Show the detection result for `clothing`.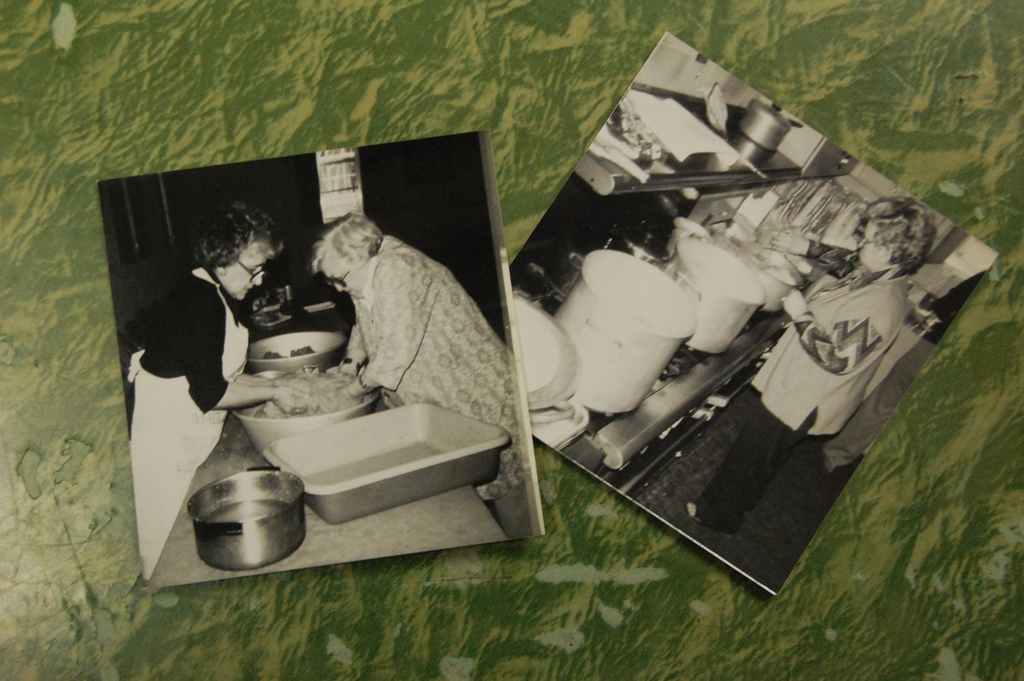
box=[692, 265, 905, 535].
